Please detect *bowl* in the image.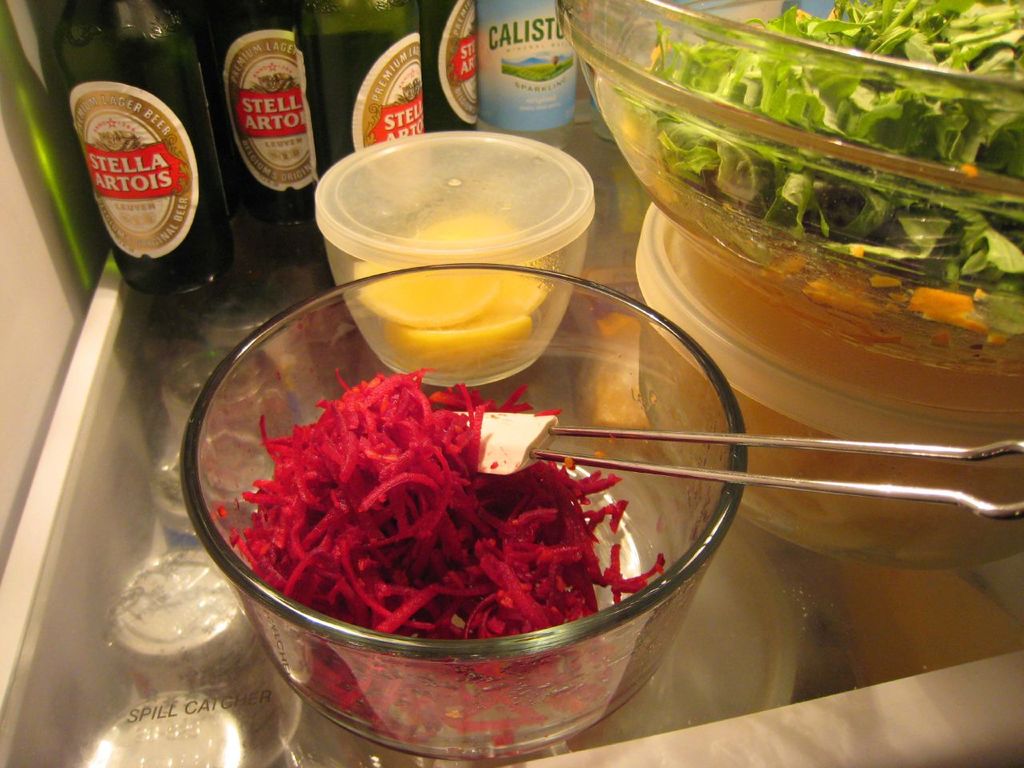
(x1=562, y1=0, x2=1023, y2=369).
